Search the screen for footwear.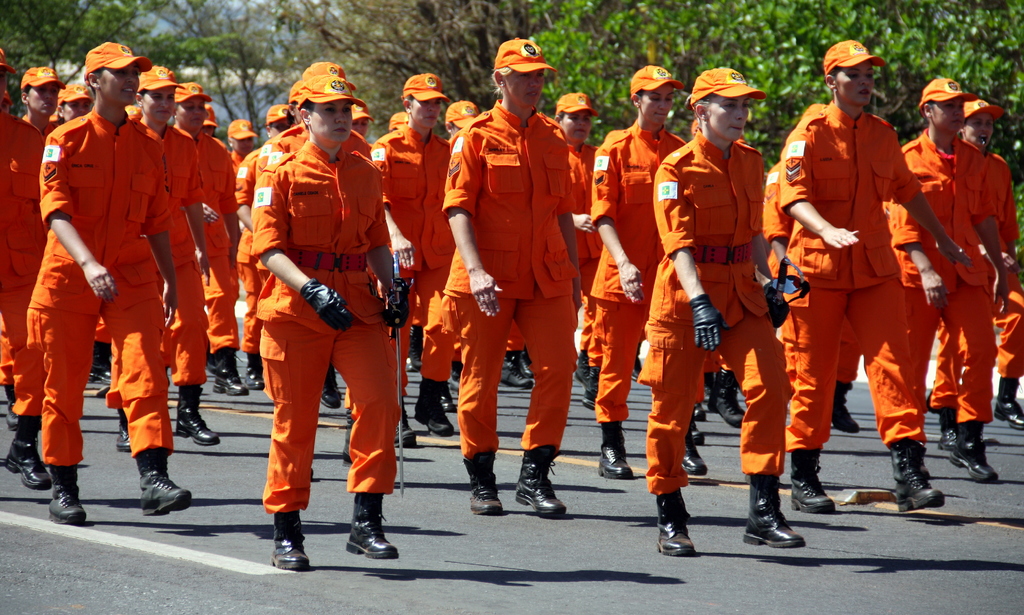
Found at {"x1": 211, "y1": 340, "x2": 247, "y2": 398}.
